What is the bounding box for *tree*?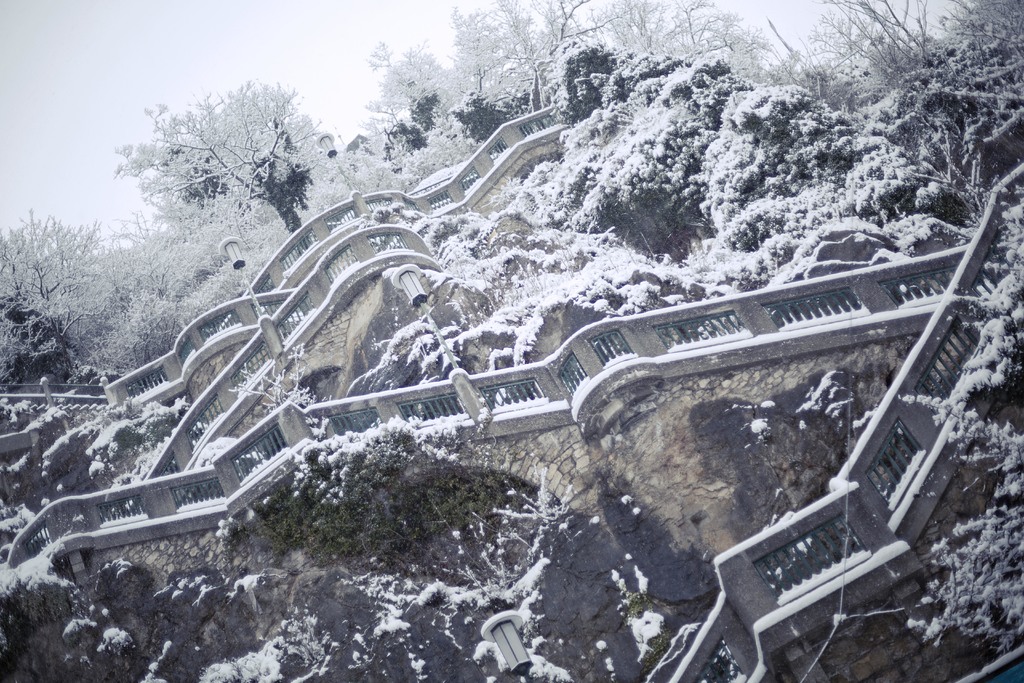
144,90,336,240.
